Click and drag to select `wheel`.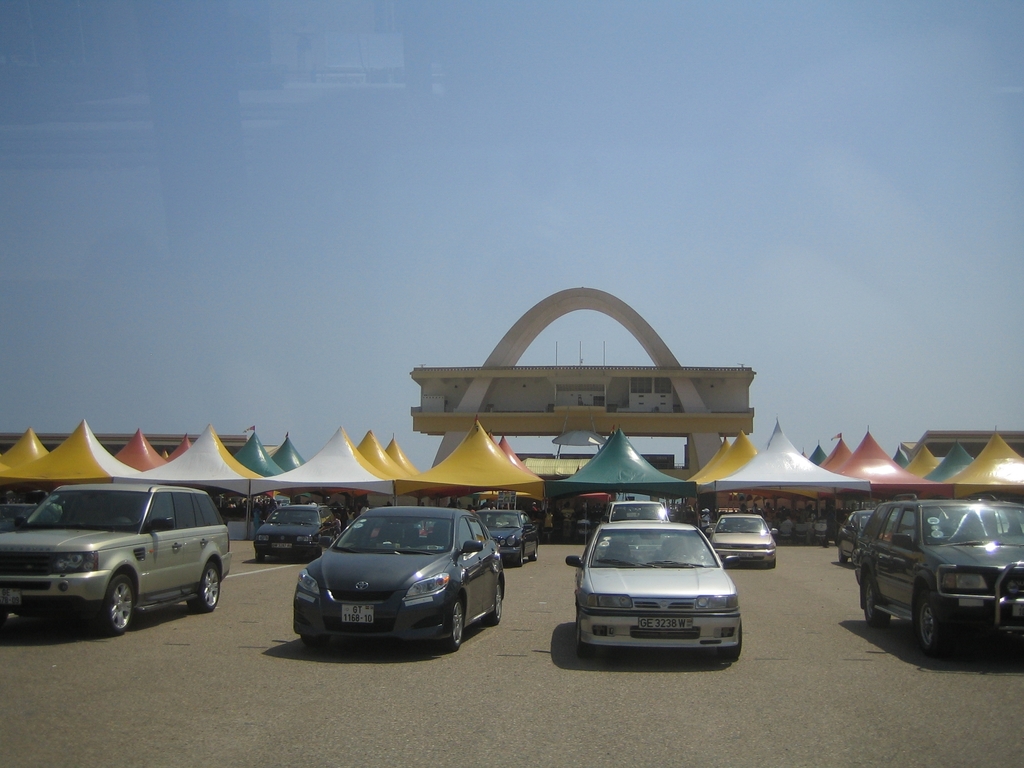
Selection: locate(721, 621, 743, 664).
